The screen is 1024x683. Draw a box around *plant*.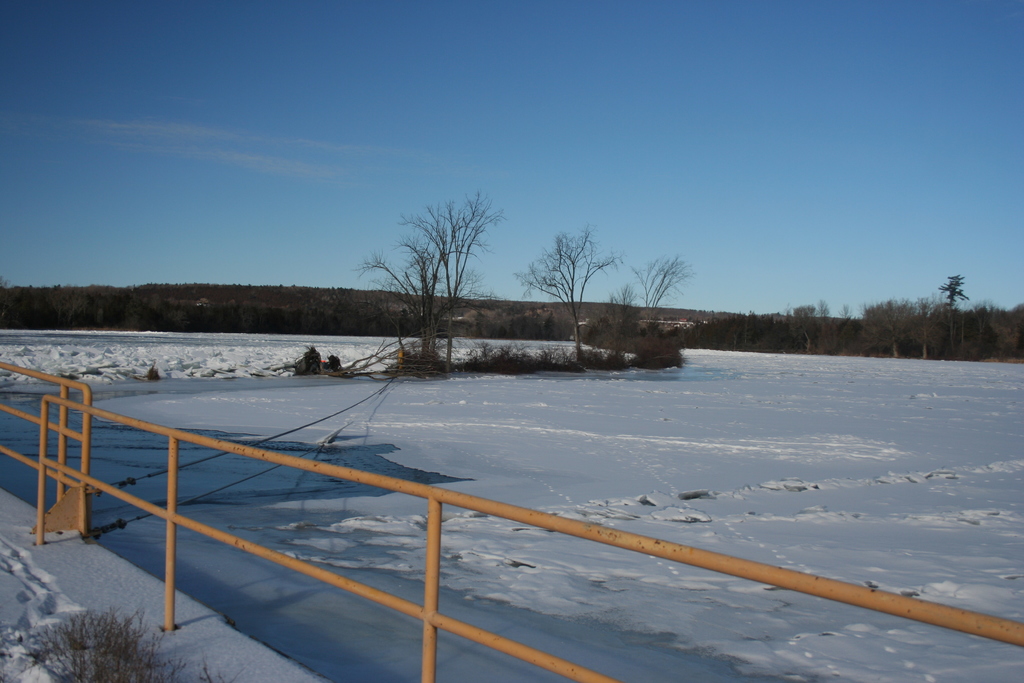
632 247 660 365.
